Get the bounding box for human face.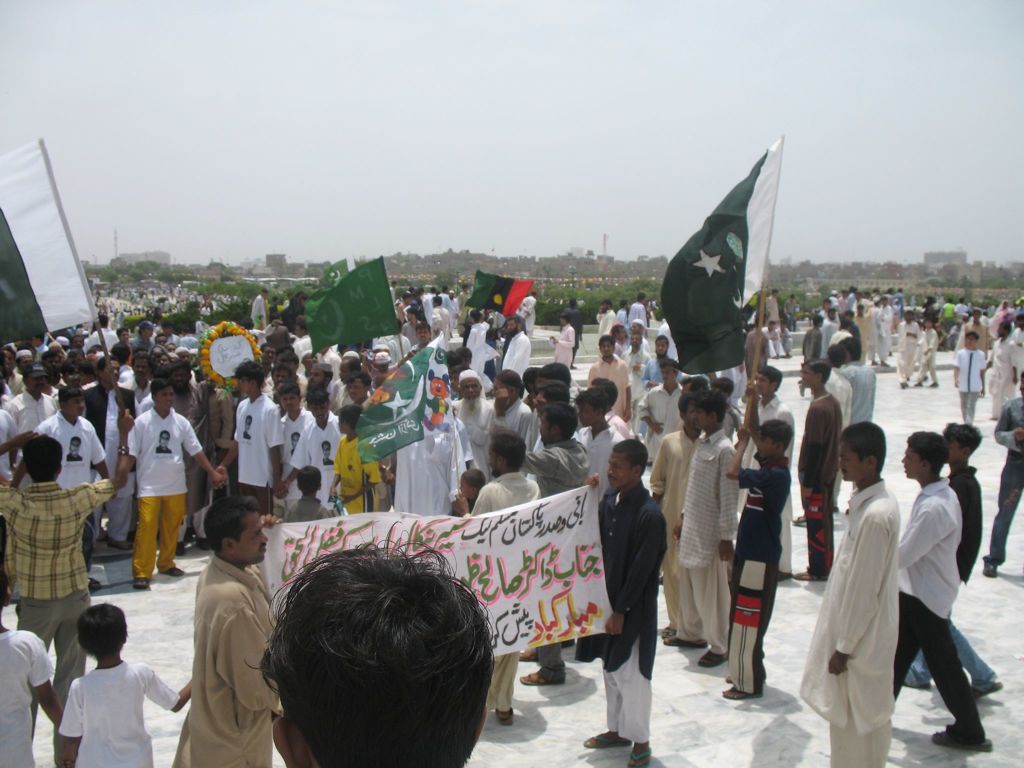
900, 446, 922, 479.
